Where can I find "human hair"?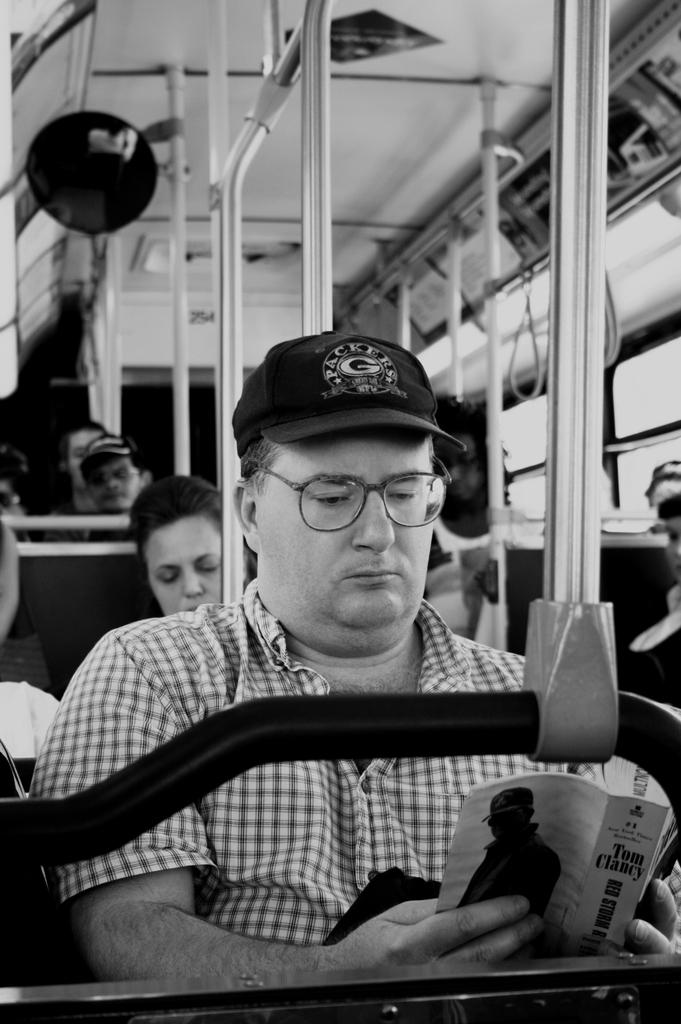
You can find it at left=231, top=435, right=285, bottom=490.
